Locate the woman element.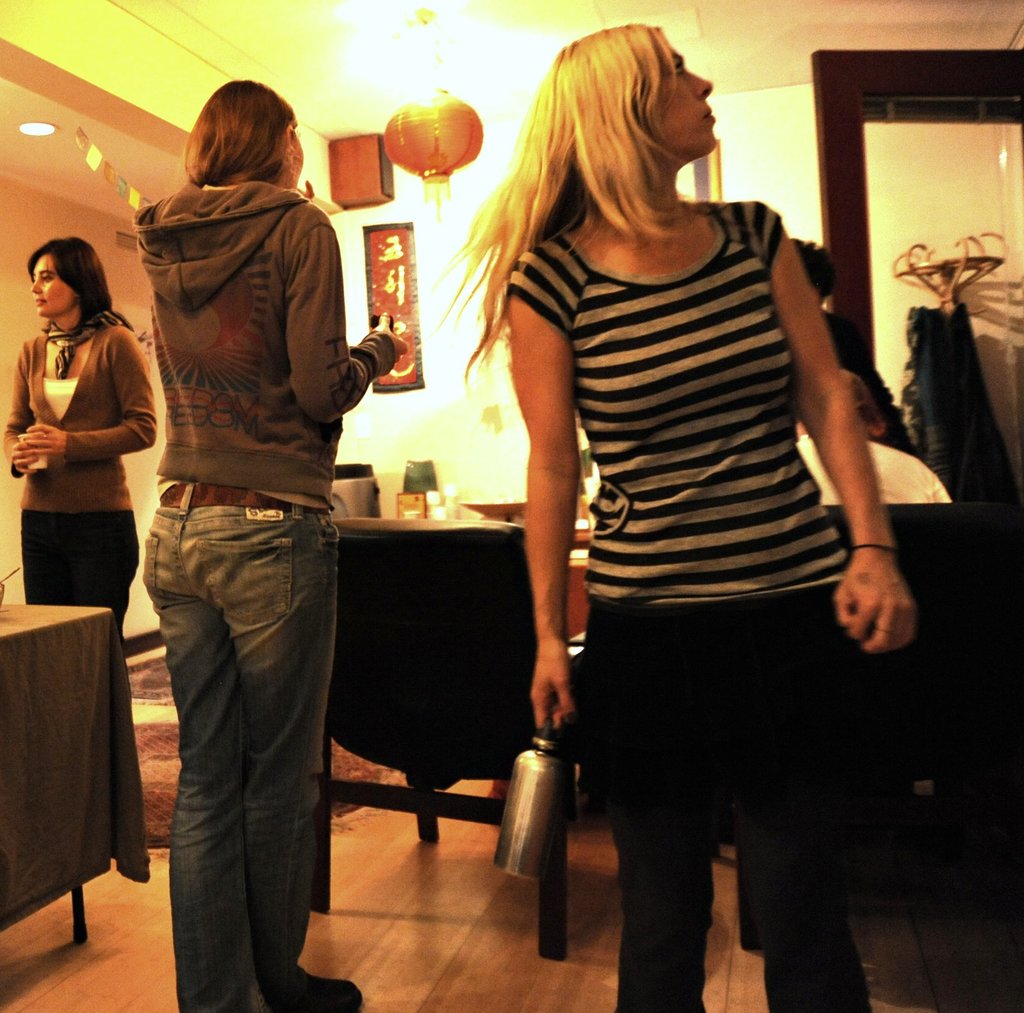
Element bbox: left=139, top=77, right=406, bottom=1012.
